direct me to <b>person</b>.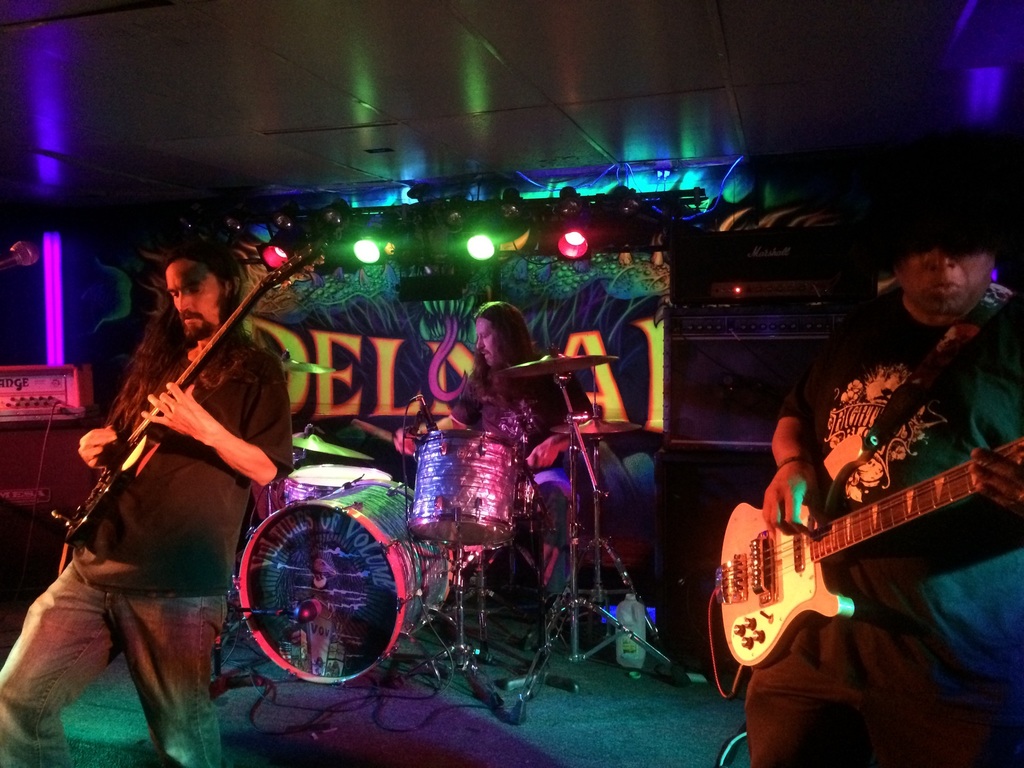
Direction: {"x1": 739, "y1": 204, "x2": 1019, "y2": 764}.
